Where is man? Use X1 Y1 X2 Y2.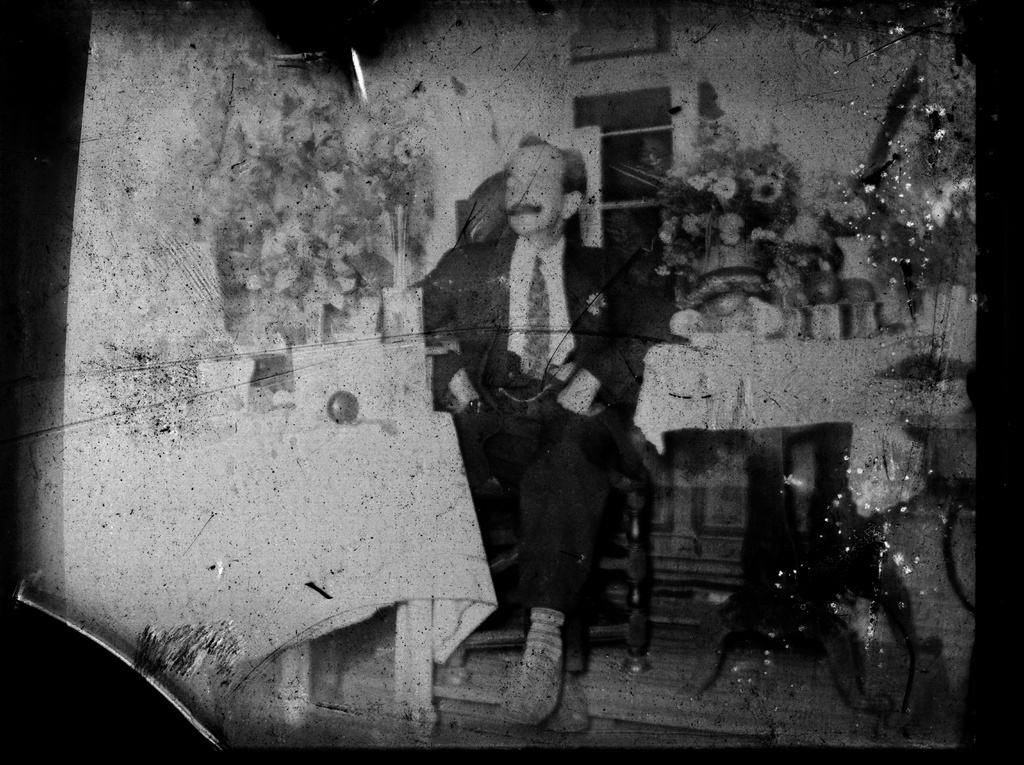
424 149 662 668.
